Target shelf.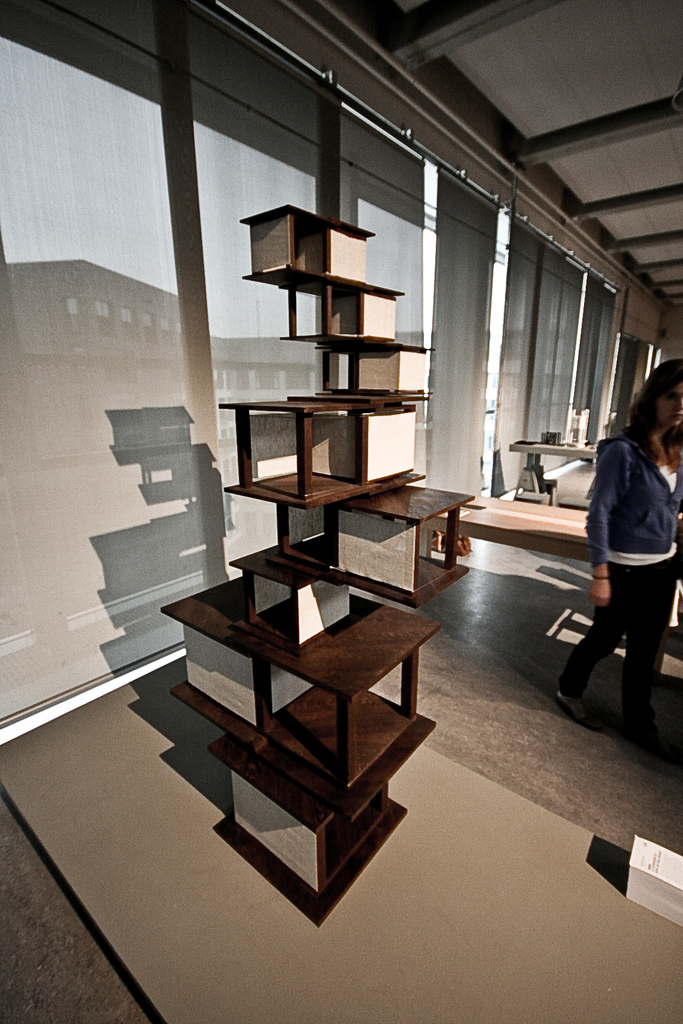
Target region: pyautogui.locateOnScreen(308, 400, 456, 495).
